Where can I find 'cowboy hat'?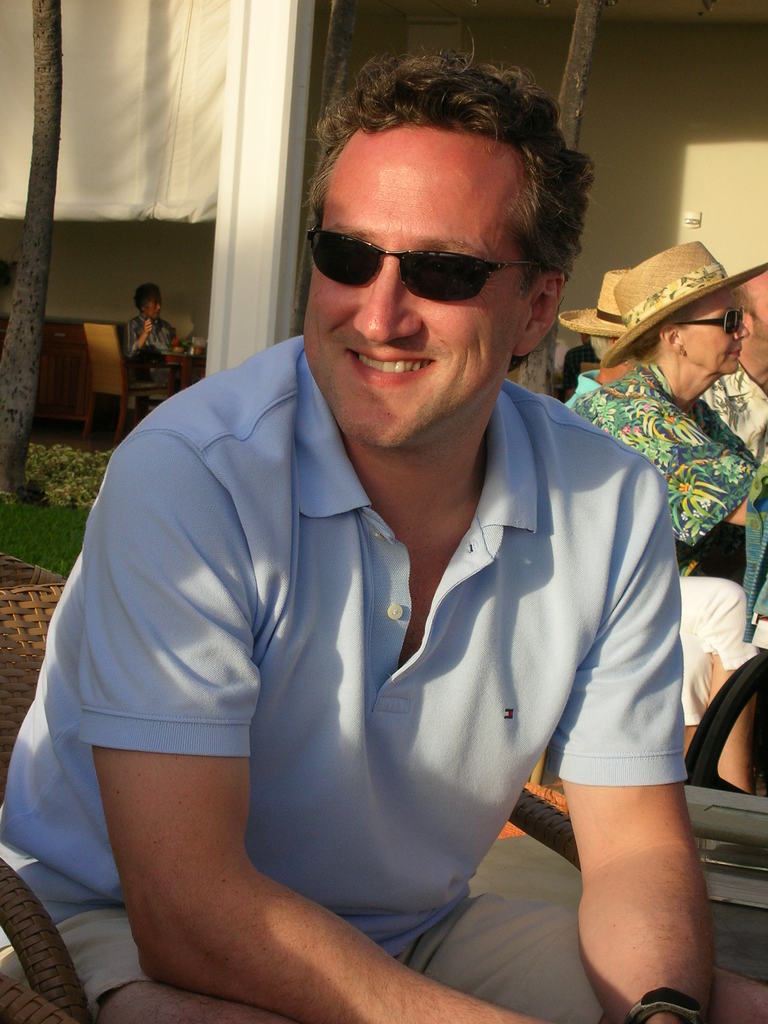
You can find it at (left=596, top=242, right=767, bottom=362).
